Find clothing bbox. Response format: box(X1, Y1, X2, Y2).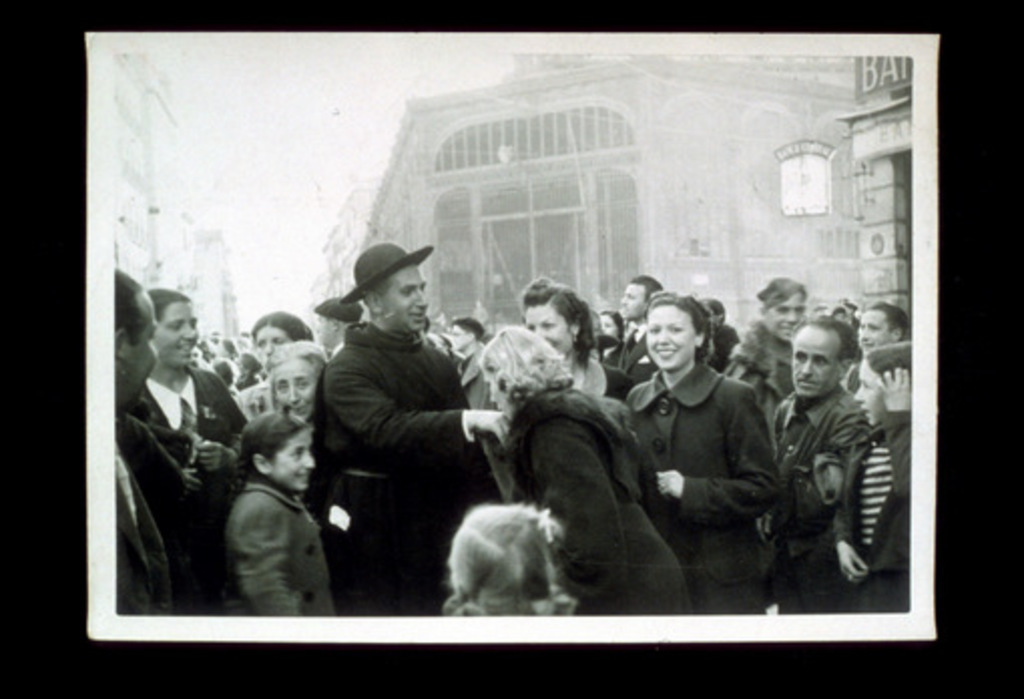
box(781, 392, 871, 613).
